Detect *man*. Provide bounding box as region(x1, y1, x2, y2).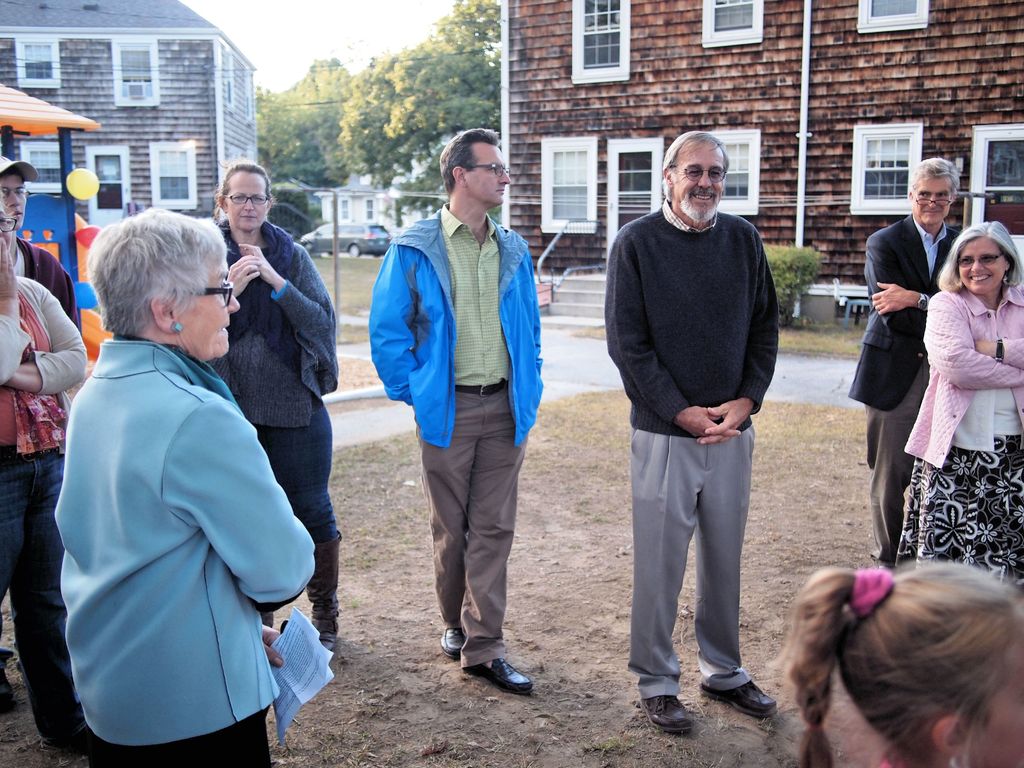
region(359, 123, 550, 707).
